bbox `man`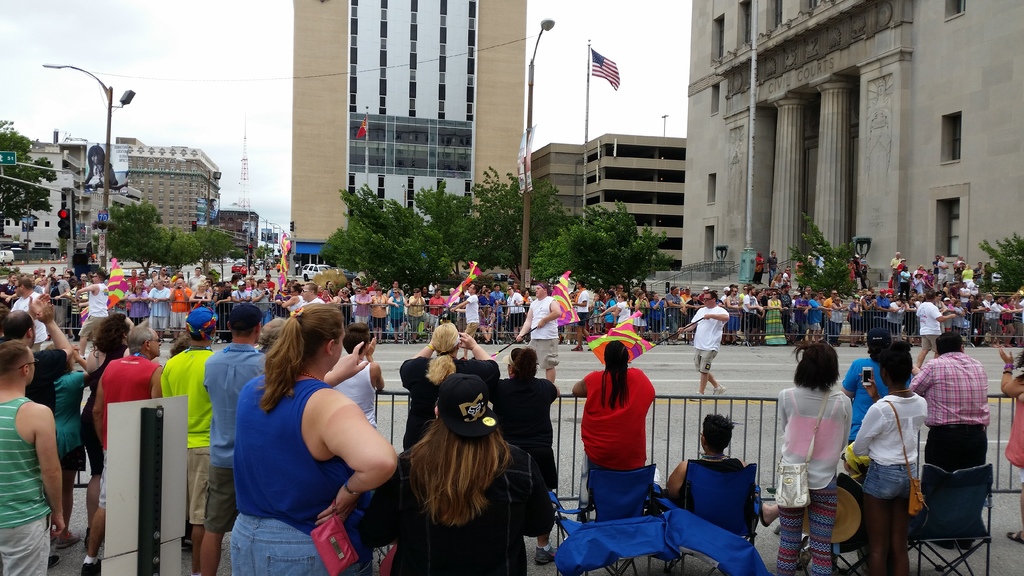
844 326 920 487
